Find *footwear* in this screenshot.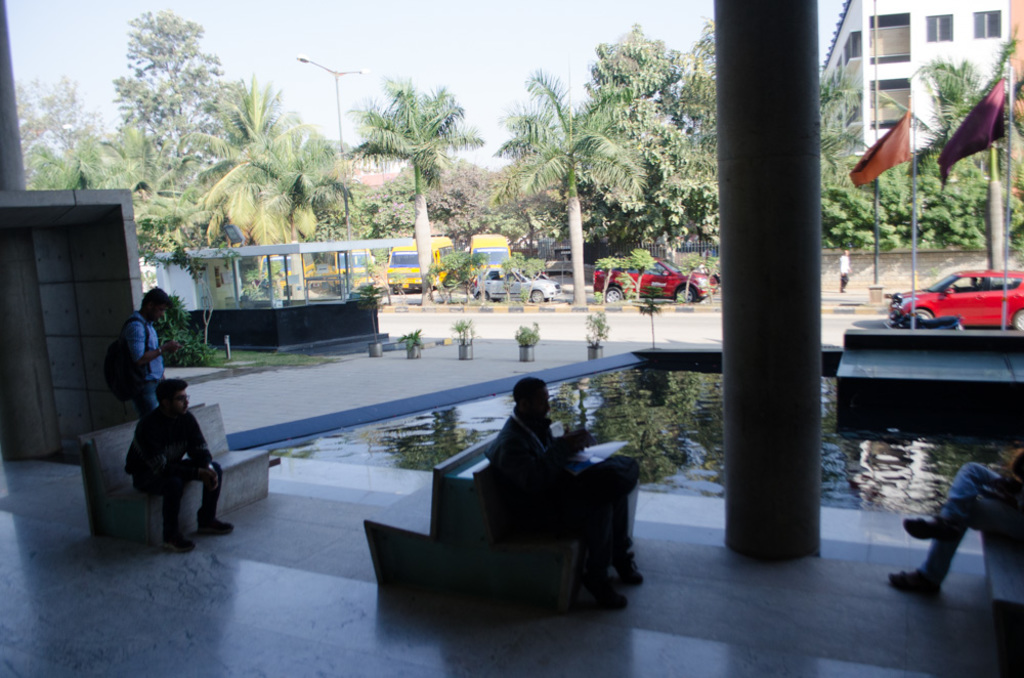
The bounding box for *footwear* is <region>903, 513, 951, 537</region>.
